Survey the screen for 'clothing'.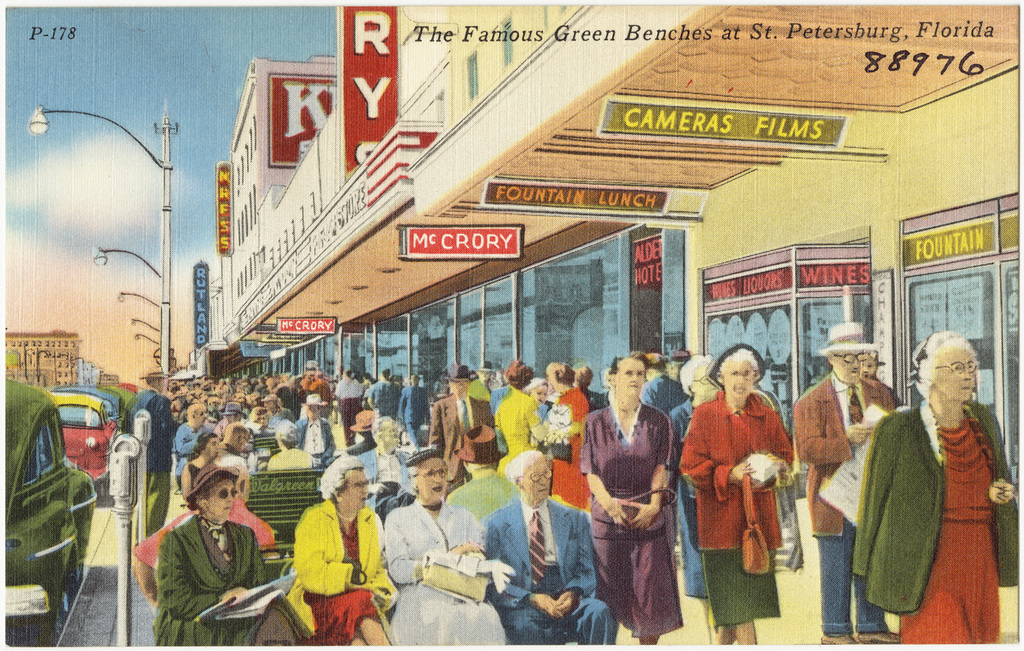
Survey found: (664, 399, 705, 603).
